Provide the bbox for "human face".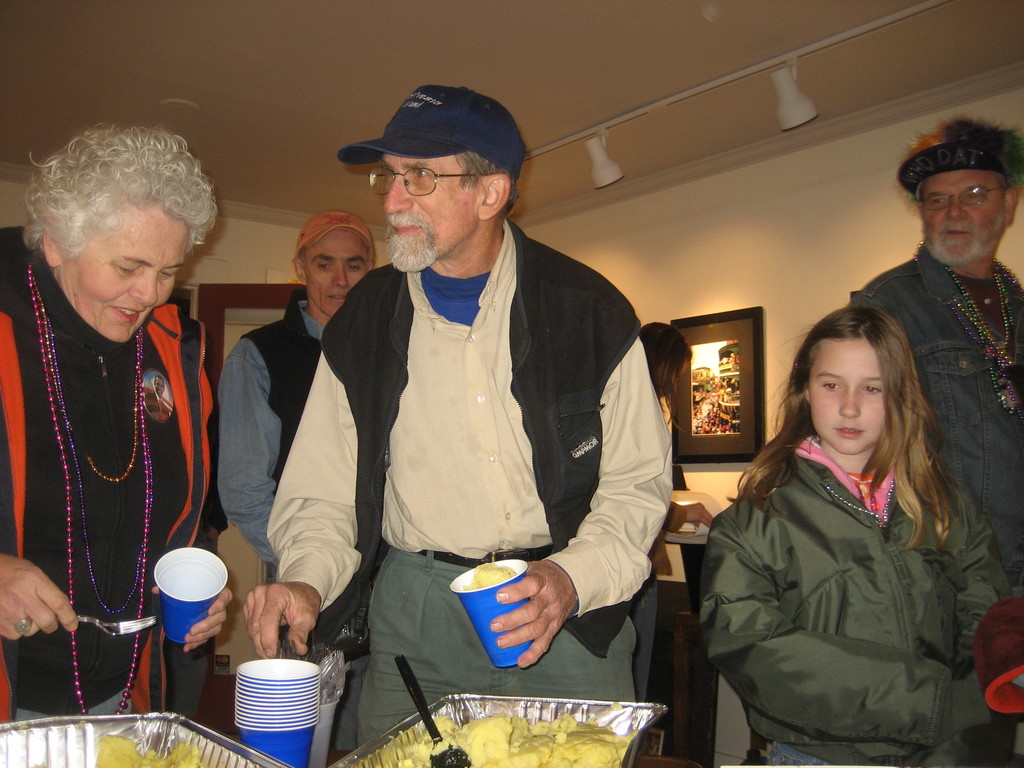
(x1=810, y1=340, x2=885, y2=452).
